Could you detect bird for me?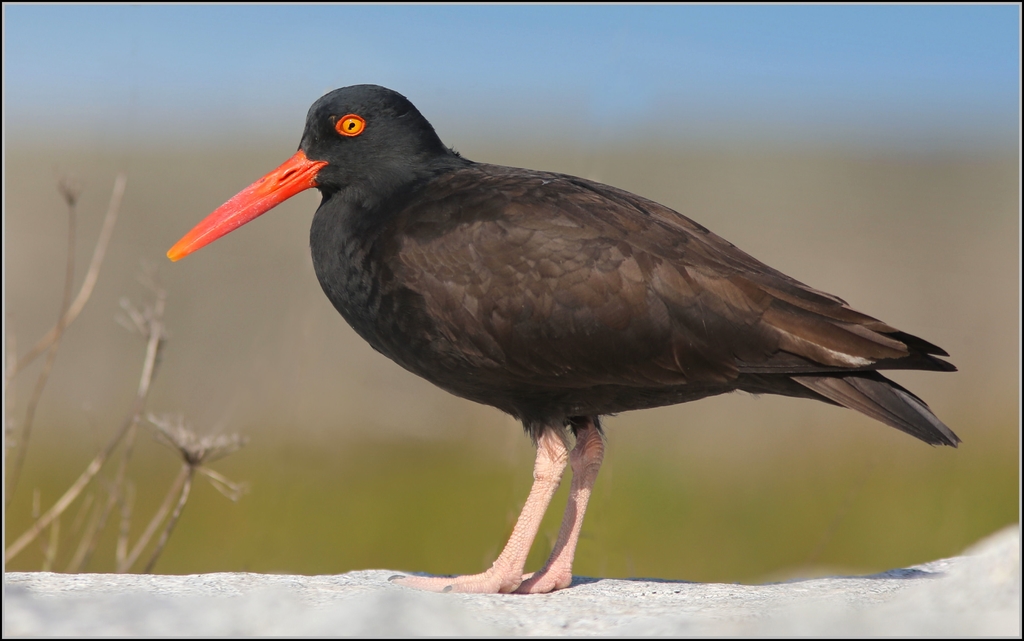
Detection result: l=179, t=96, r=931, b=596.
